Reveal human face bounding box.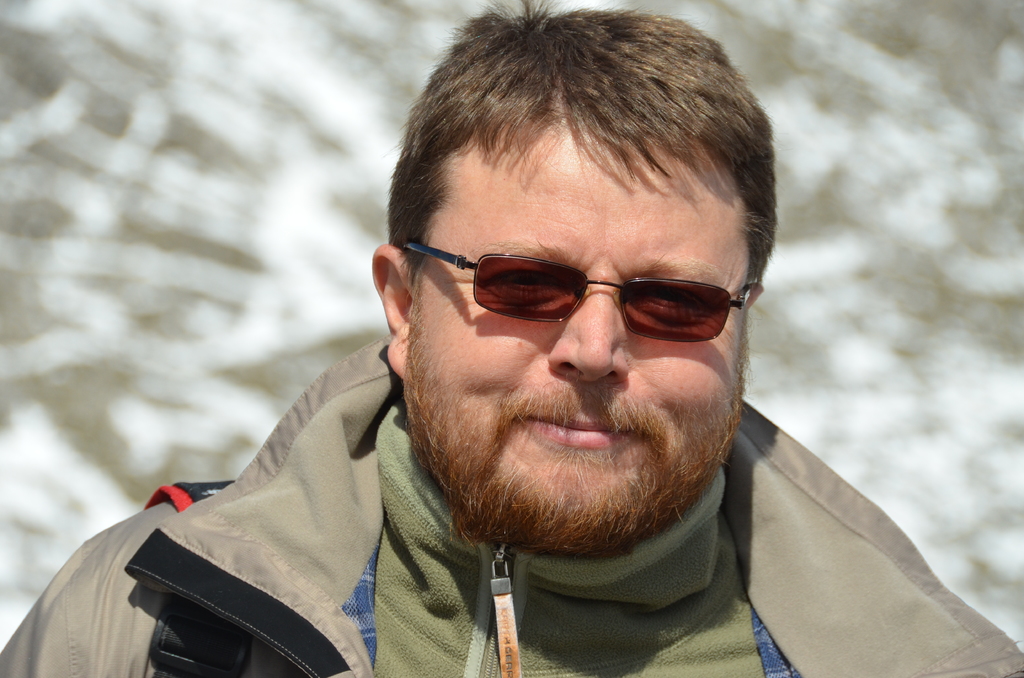
Revealed: region(408, 127, 735, 546).
